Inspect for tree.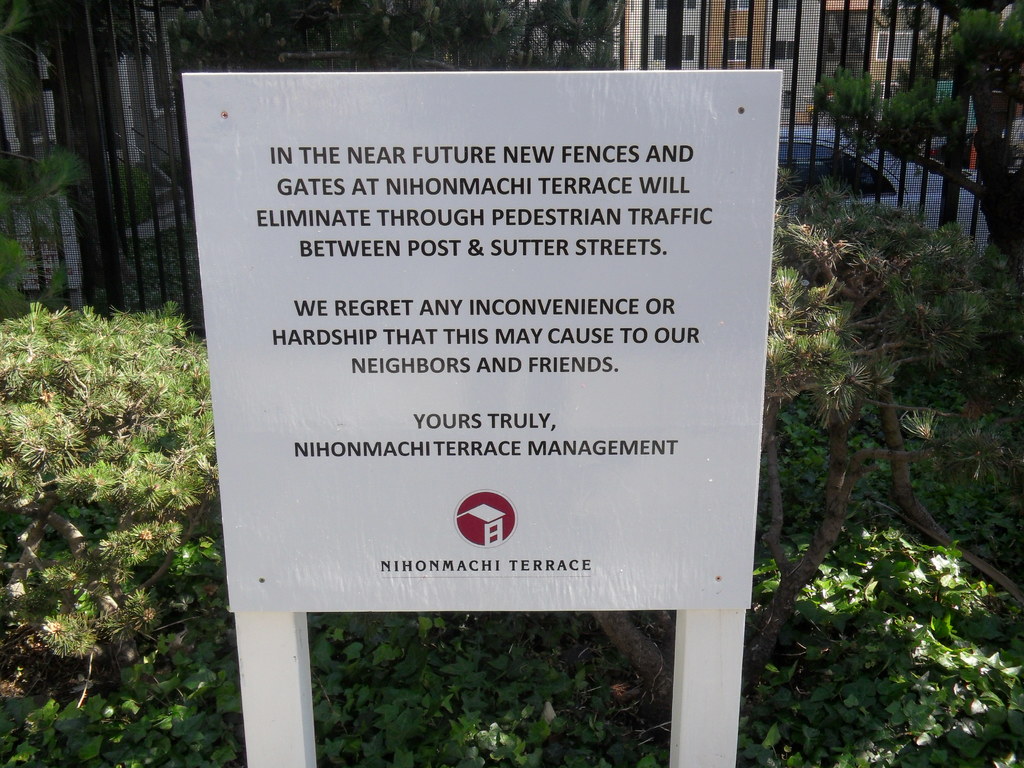
Inspection: (0, 0, 95, 323).
